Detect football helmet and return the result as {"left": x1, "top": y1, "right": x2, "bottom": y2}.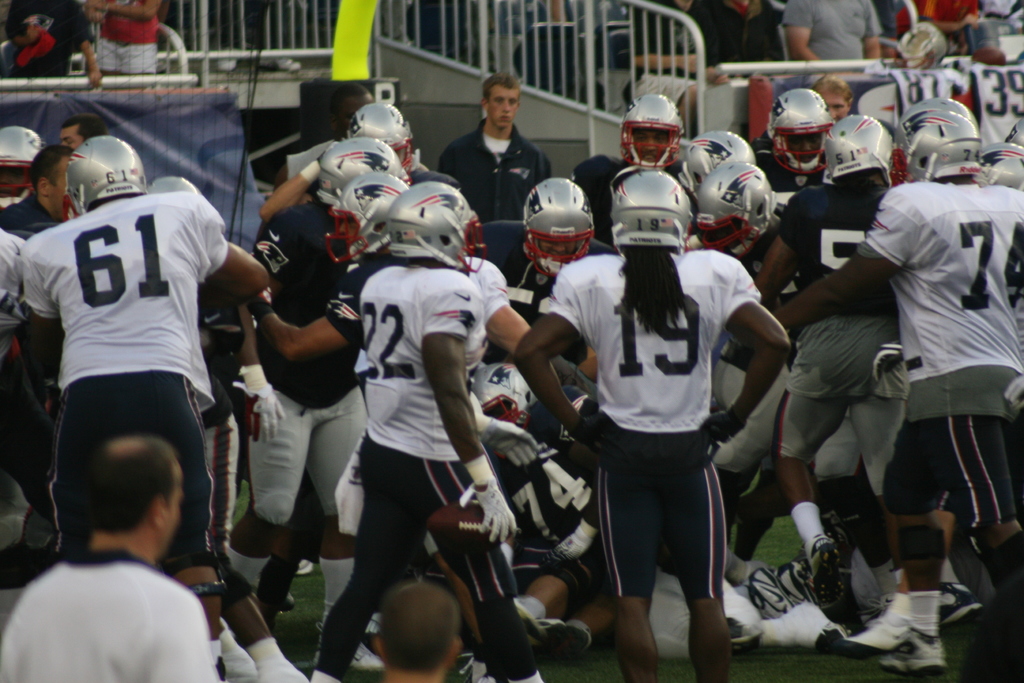
{"left": 360, "top": 104, "right": 425, "bottom": 167}.
